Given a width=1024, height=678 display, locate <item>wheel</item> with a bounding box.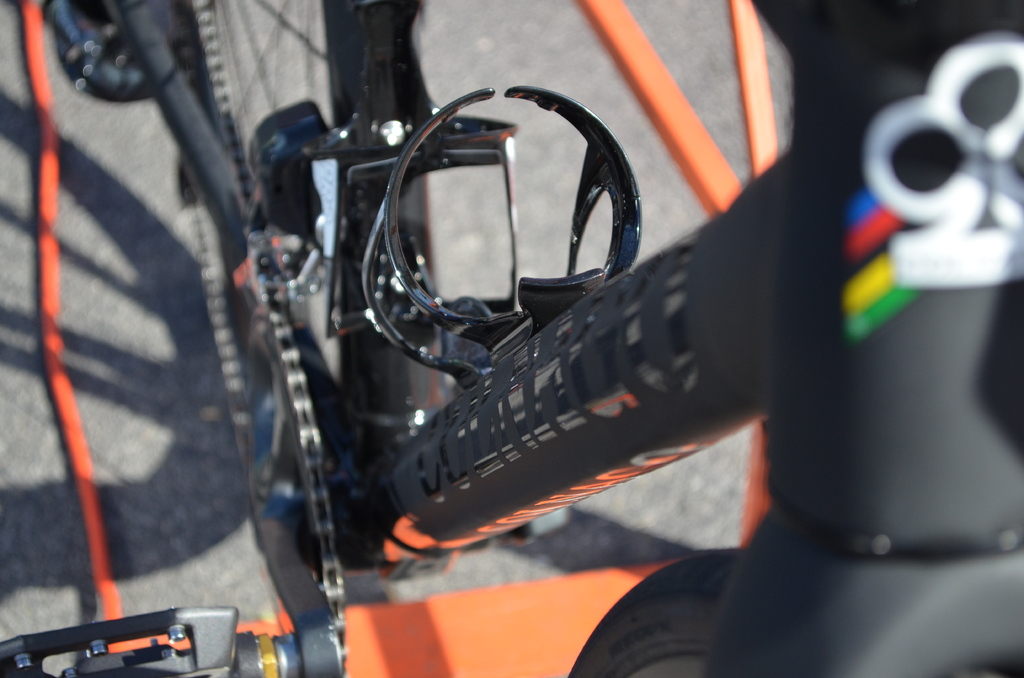
Located: bbox(569, 547, 1009, 677).
